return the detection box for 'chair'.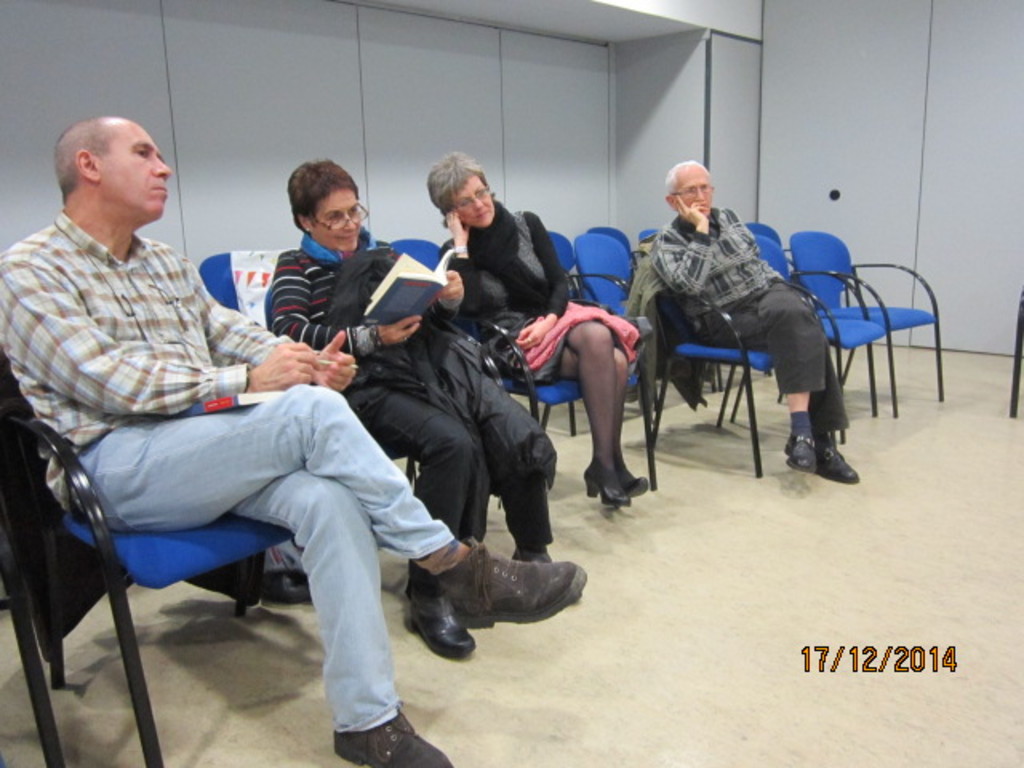
bbox(0, 488, 61, 766).
